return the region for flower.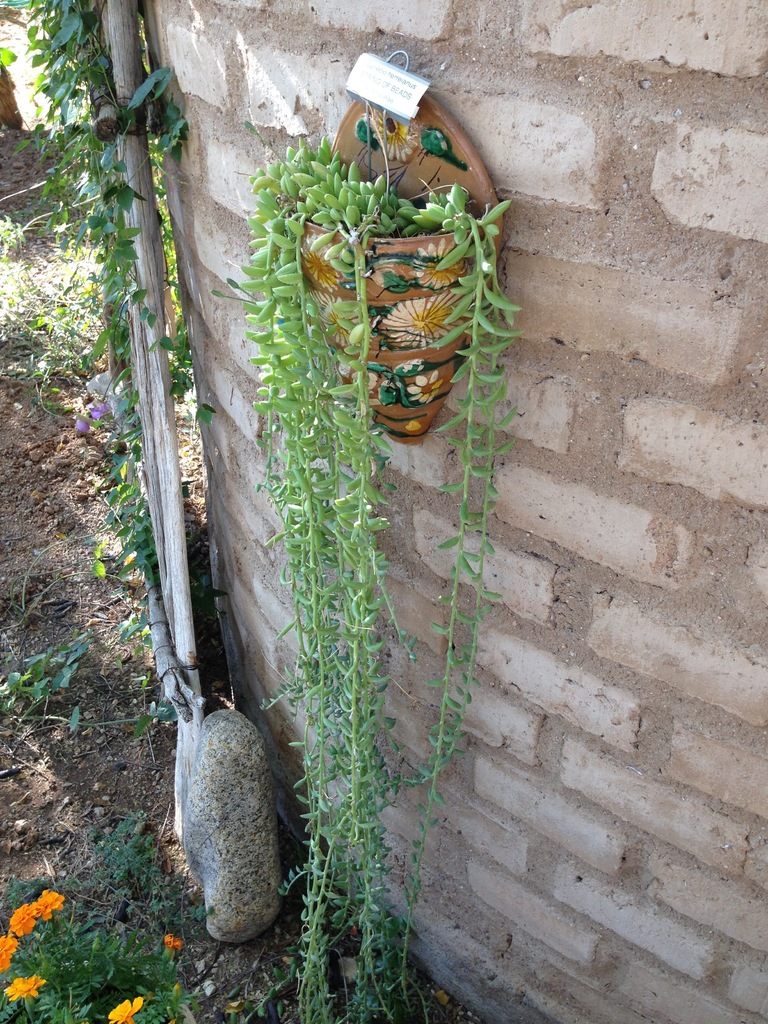
30, 889, 63, 924.
